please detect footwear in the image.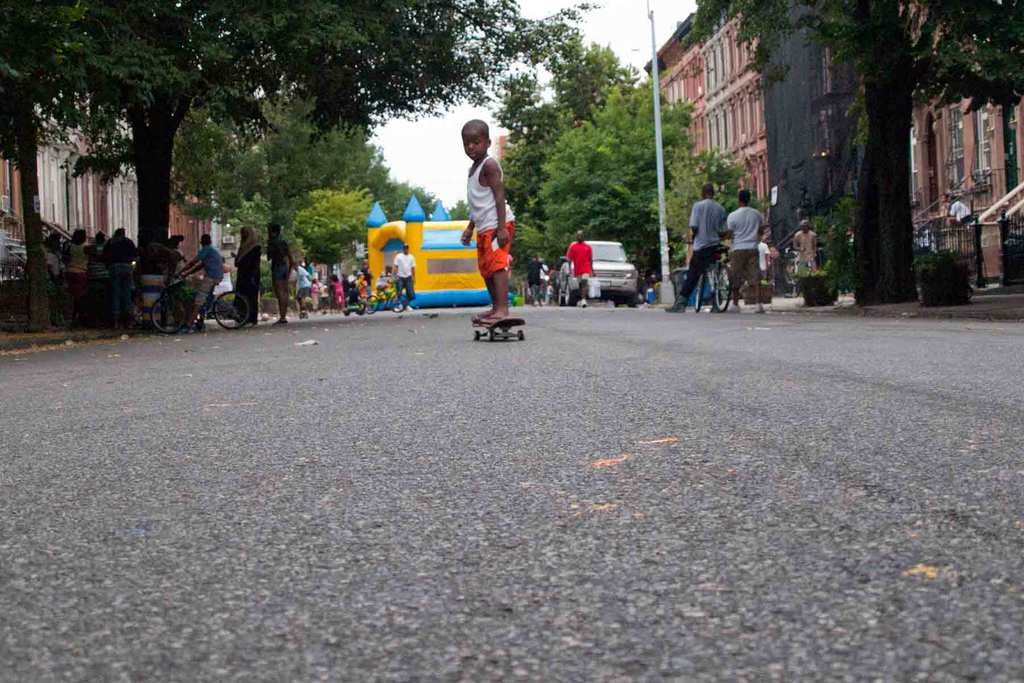
(left=296, top=310, right=301, bottom=318).
